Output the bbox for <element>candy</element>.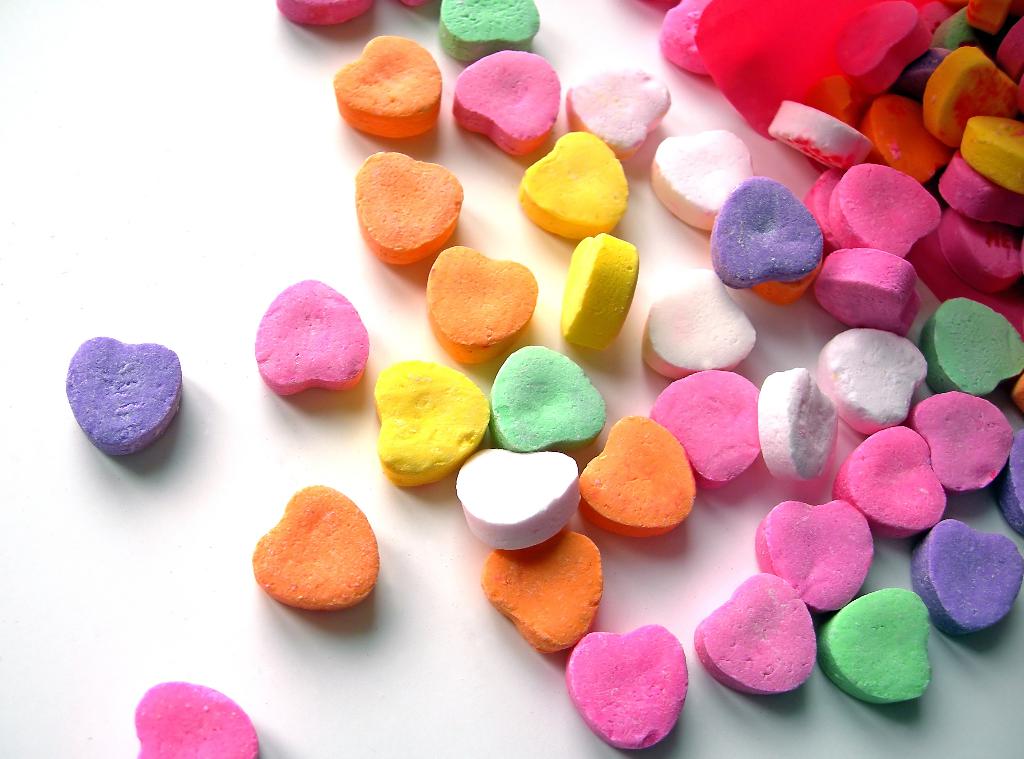
<region>136, 683, 259, 758</region>.
